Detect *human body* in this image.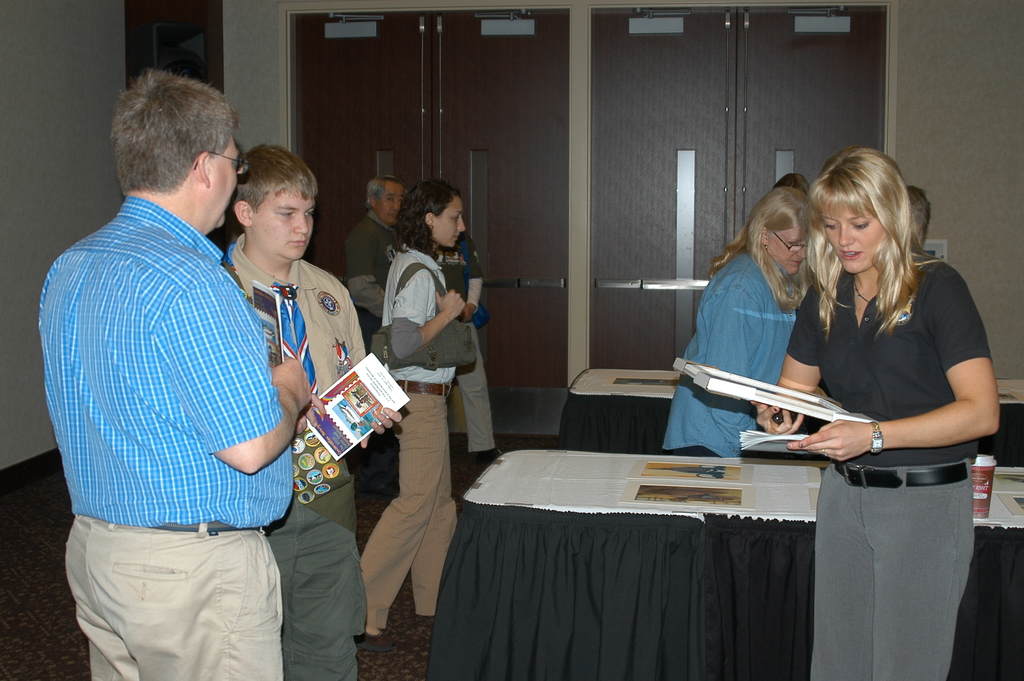
Detection: region(220, 142, 371, 680).
